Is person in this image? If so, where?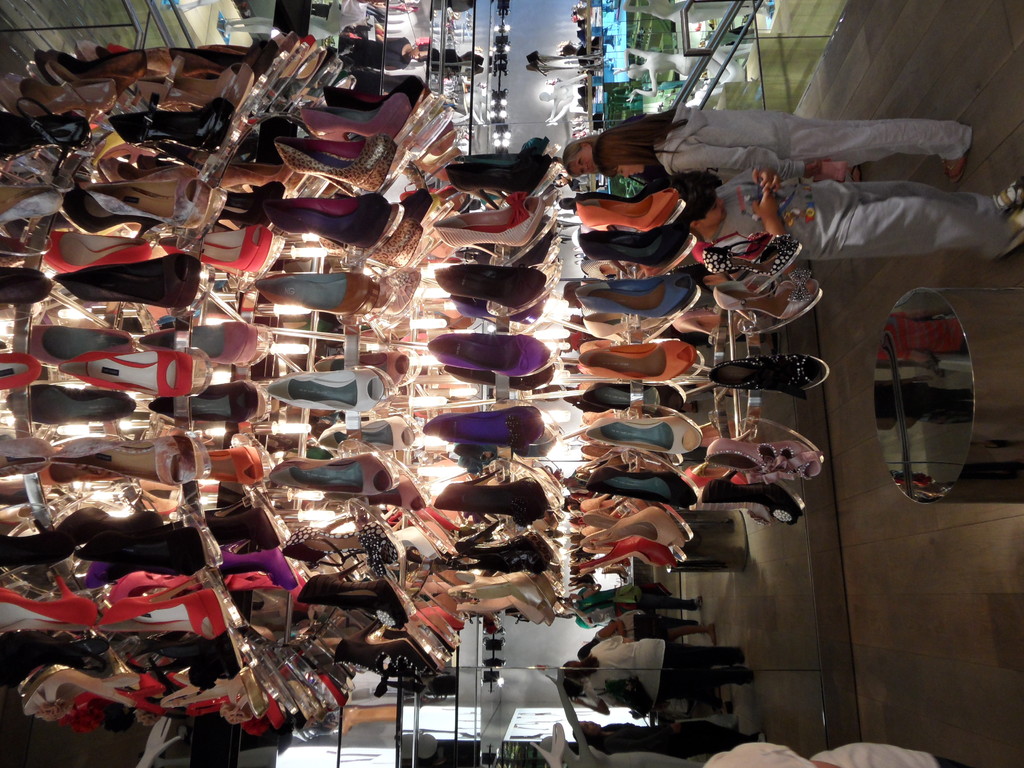
Yes, at pyautogui.locateOnScreen(596, 105, 972, 178).
